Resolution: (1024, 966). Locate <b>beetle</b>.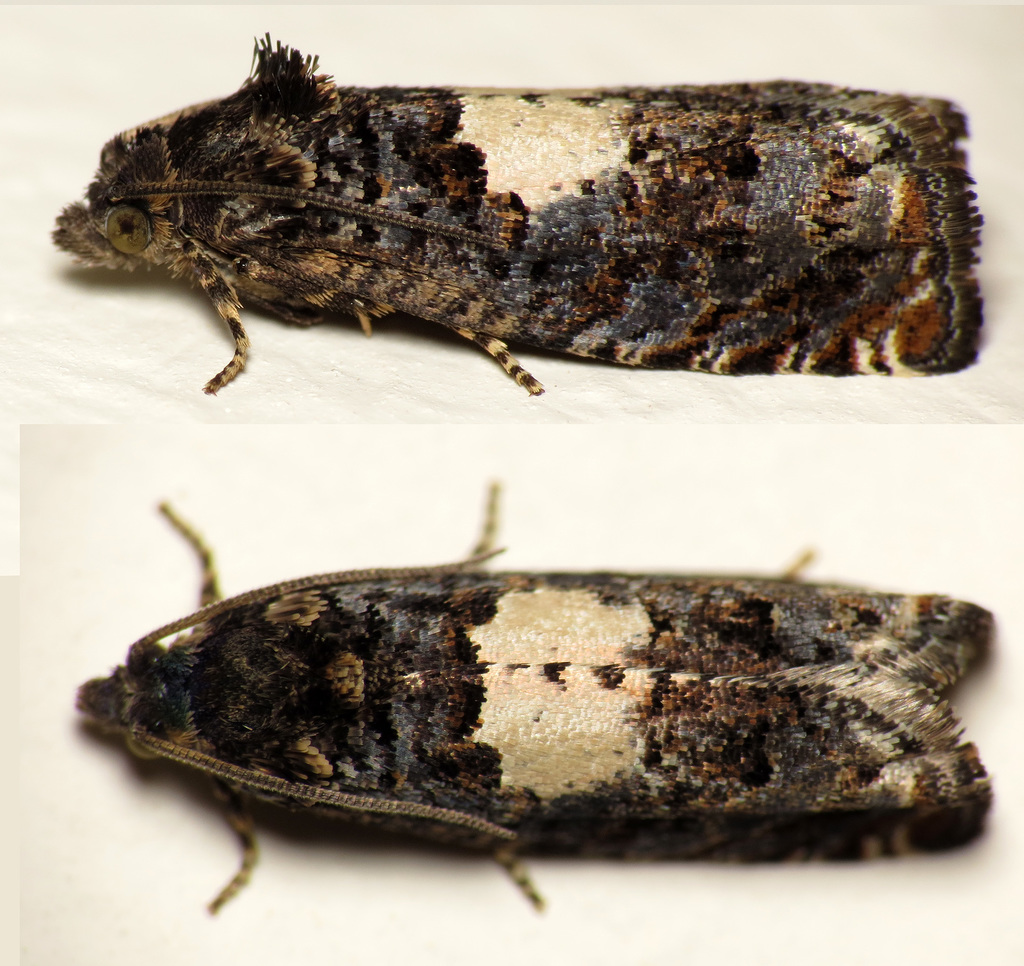
<region>100, 503, 1009, 928</region>.
